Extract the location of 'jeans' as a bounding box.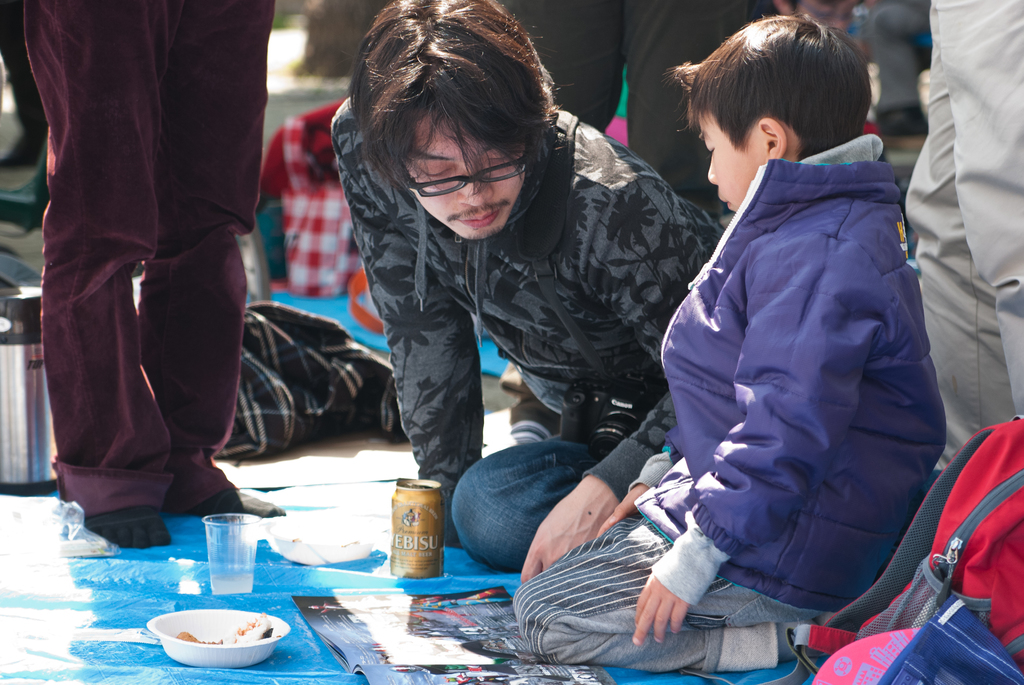
[449, 438, 599, 590].
